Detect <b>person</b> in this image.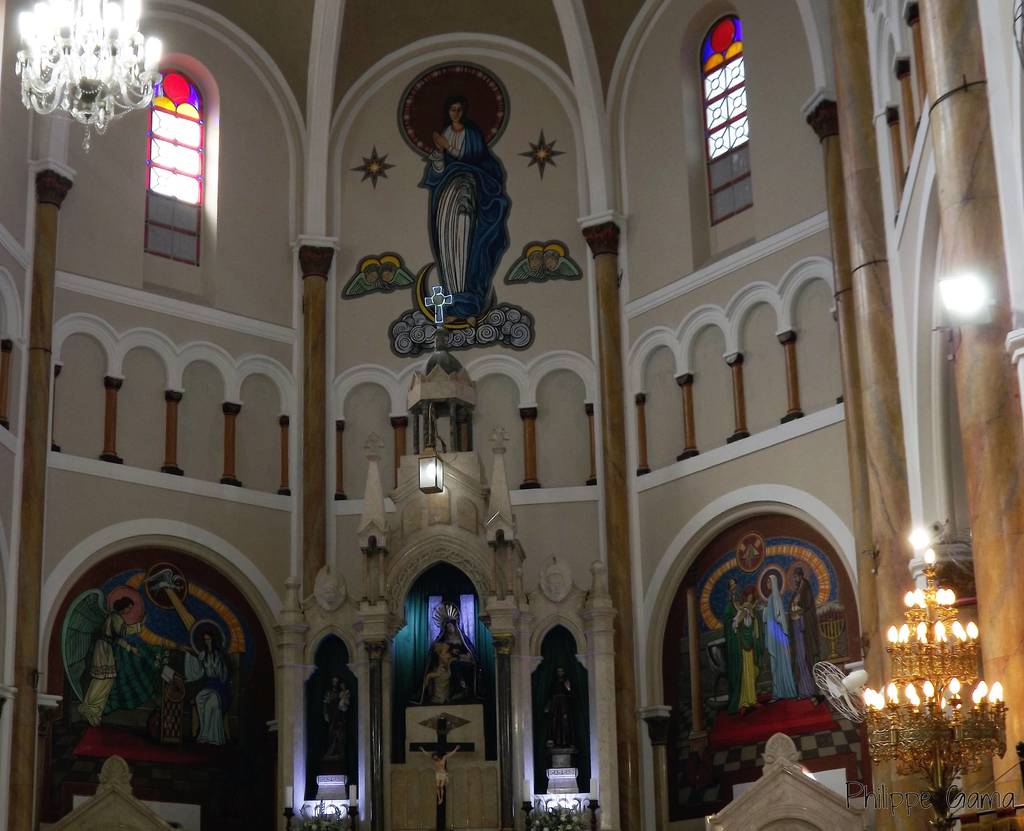
Detection: crop(509, 250, 545, 280).
